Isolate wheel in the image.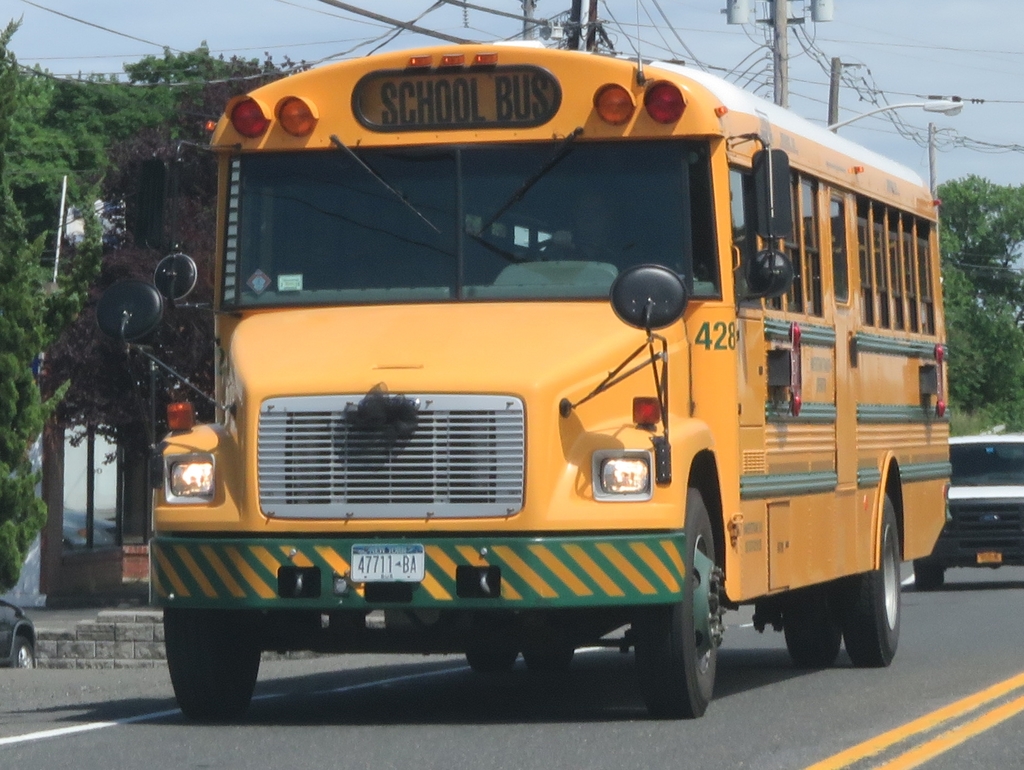
Isolated region: 911:555:947:591.
